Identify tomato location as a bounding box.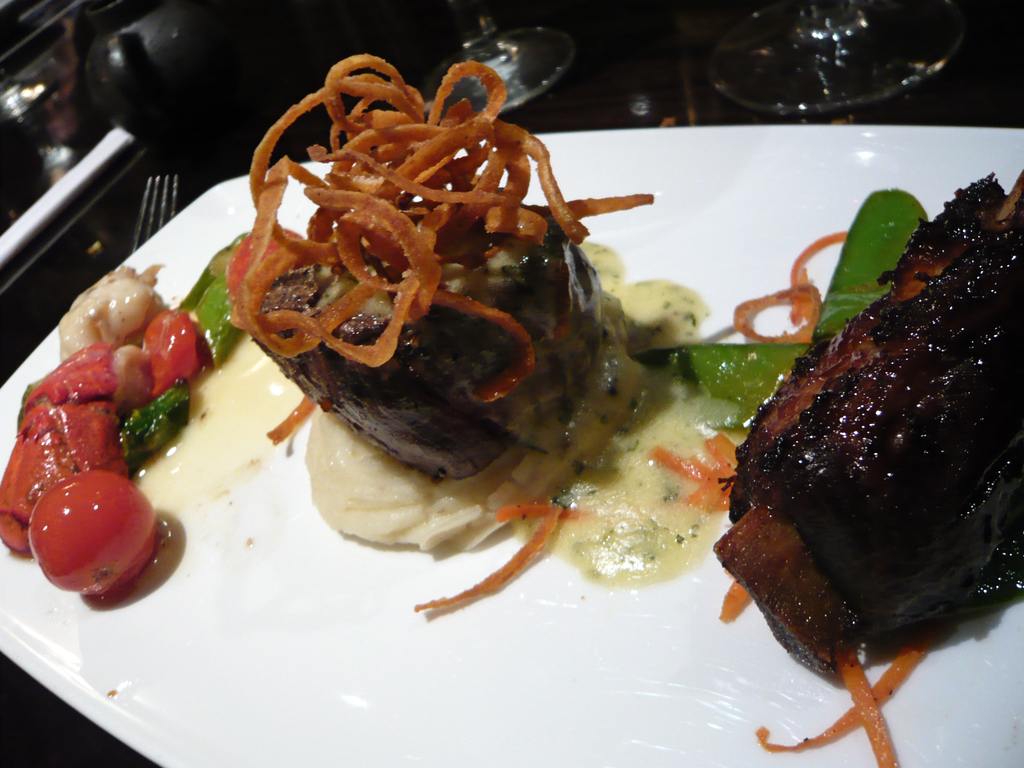
<bbox>27, 466, 160, 604</bbox>.
